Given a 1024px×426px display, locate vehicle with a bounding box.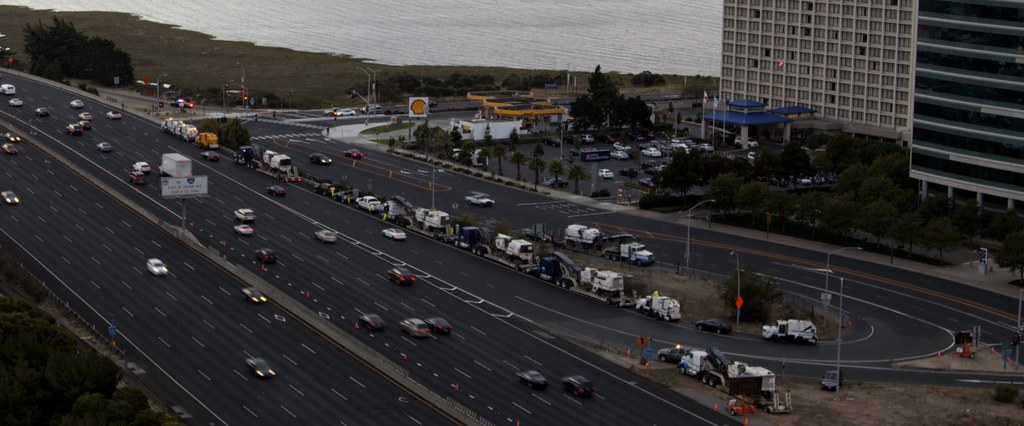
Located: (308,149,334,170).
